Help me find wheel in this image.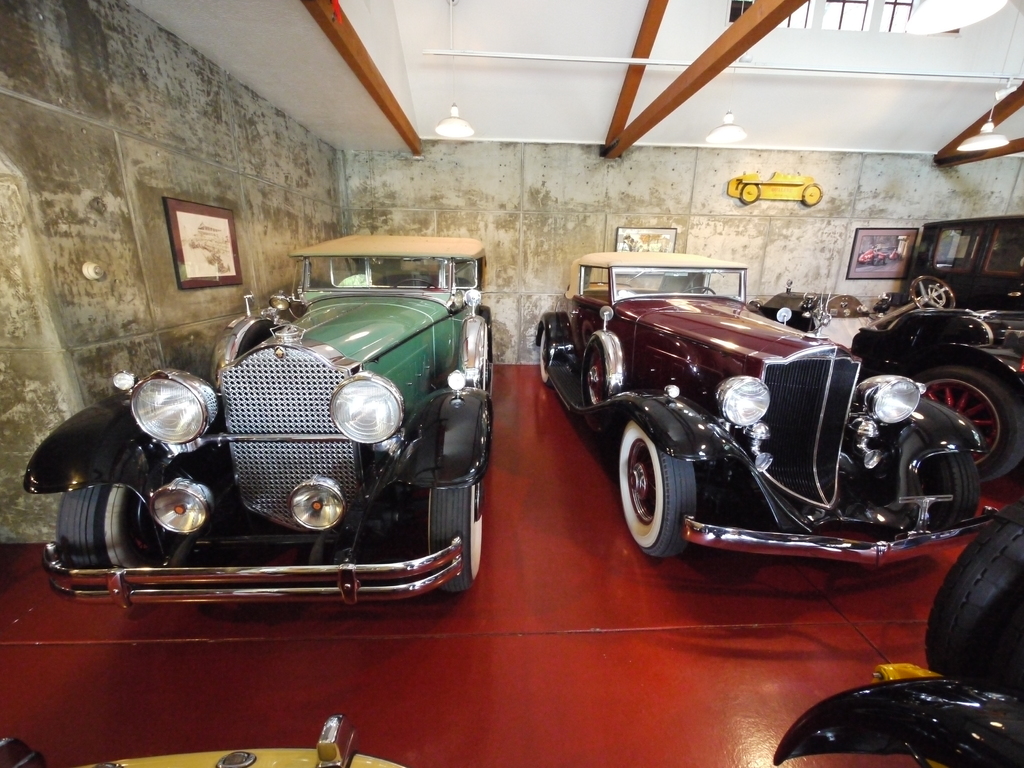
Found it: 54/484/166/590.
